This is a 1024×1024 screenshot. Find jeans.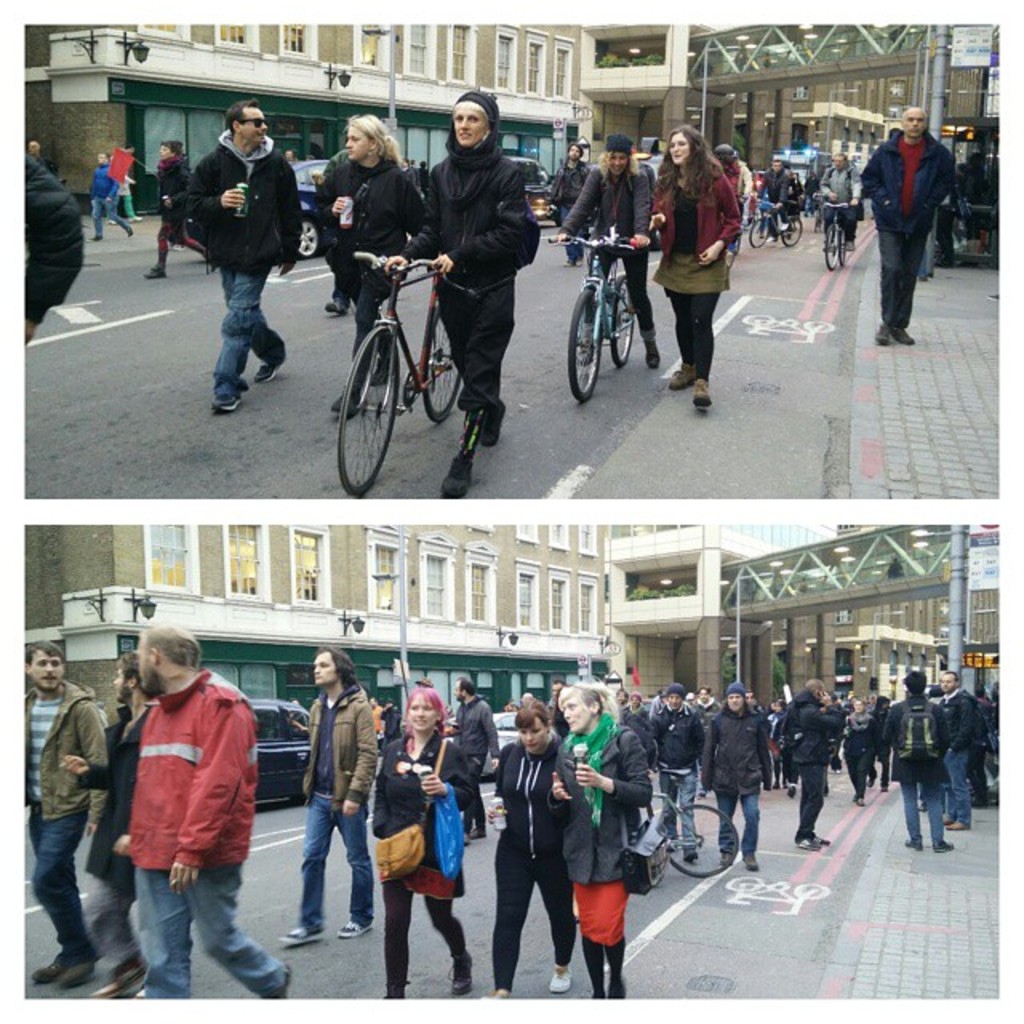
Bounding box: box(899, 782, 936, 843).
